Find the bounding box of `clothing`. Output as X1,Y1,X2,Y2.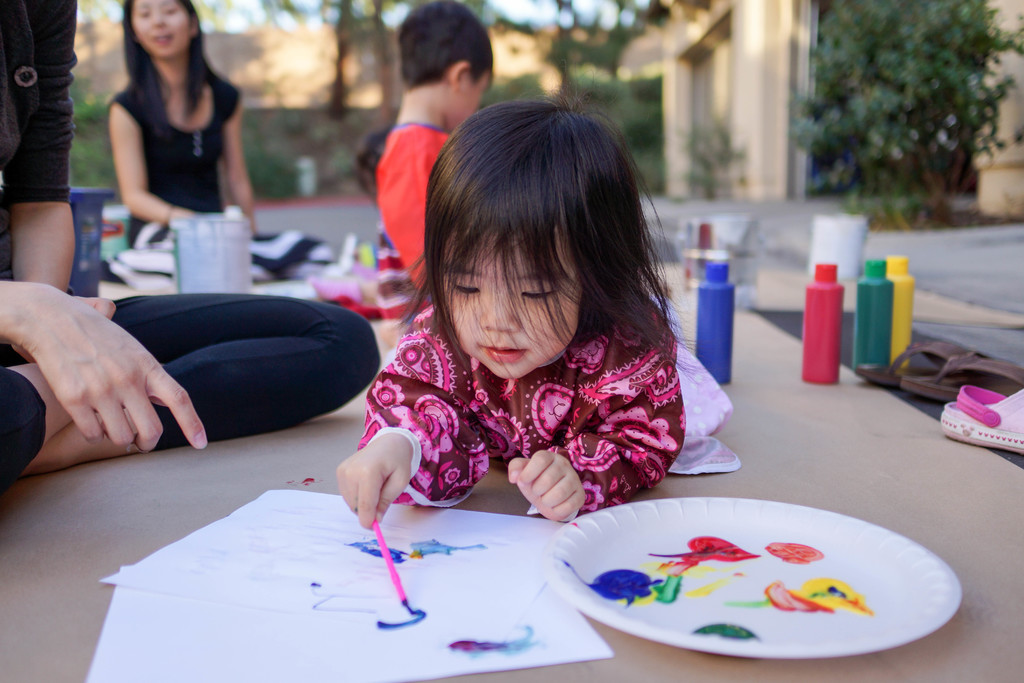
102,76,245,249.
